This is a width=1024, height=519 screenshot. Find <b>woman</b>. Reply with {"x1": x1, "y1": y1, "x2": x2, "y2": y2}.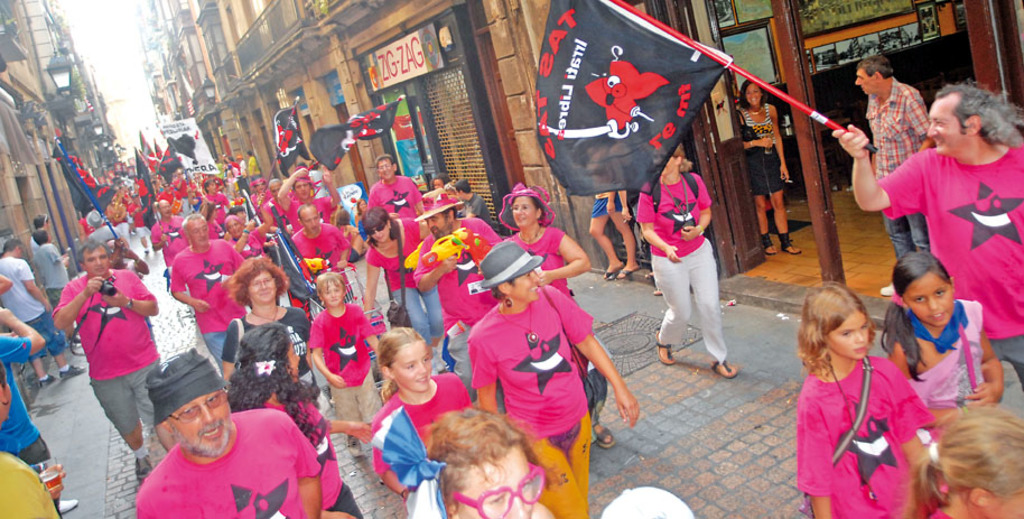
{"x1": 500, "y1": 183, "x2": 590, "y2": 302}.
